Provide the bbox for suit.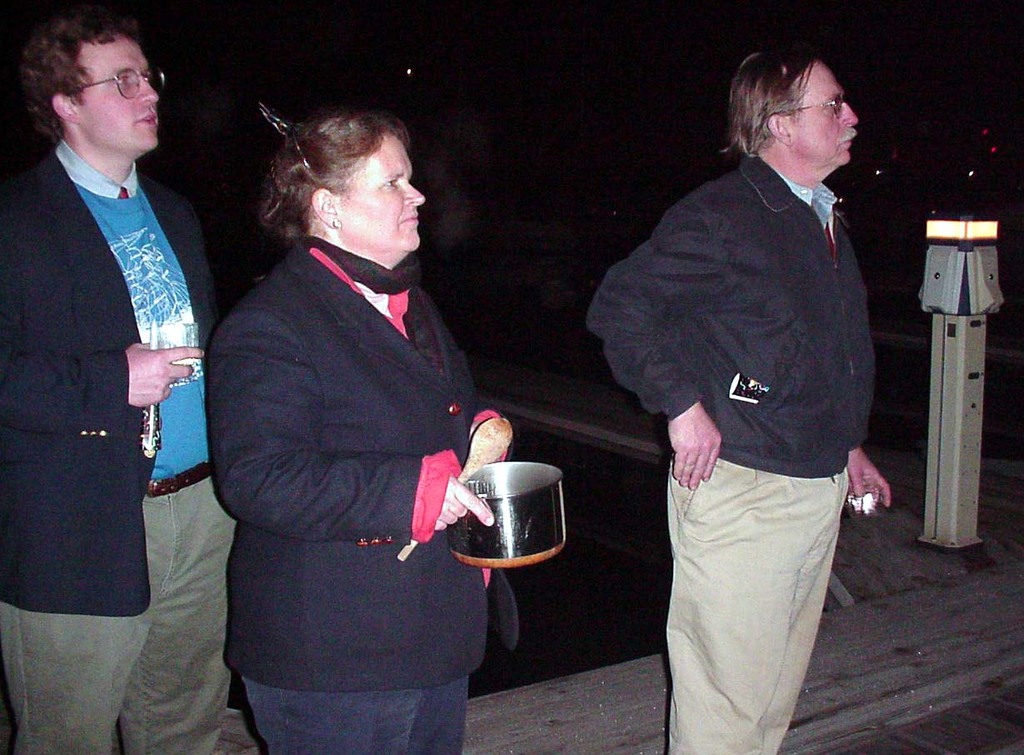
rect(2, 146, 241, 754).
